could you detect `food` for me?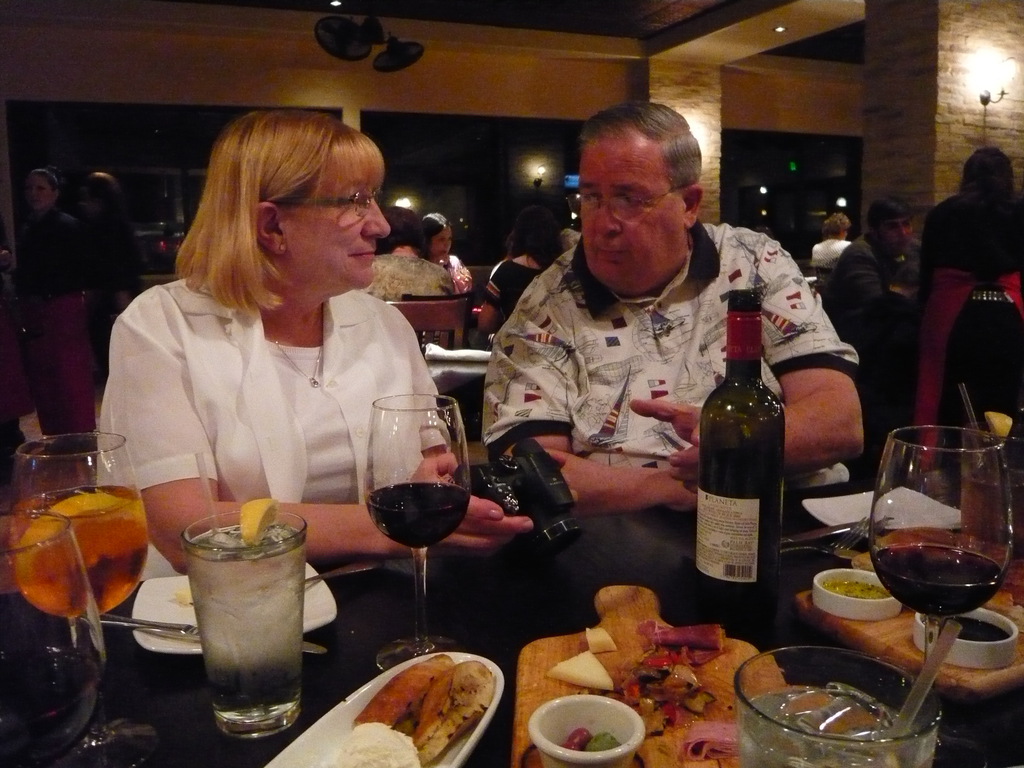
Detection result: detection(559, 724, 624, 753).
